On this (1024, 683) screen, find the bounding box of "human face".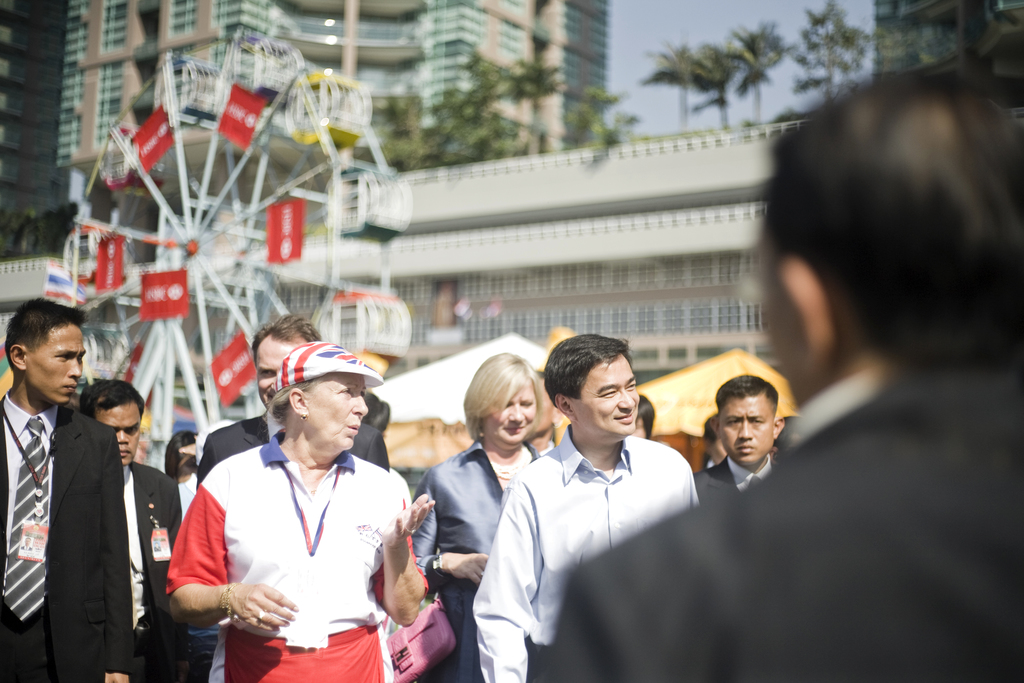
Bounding box: {"left": 257, "top": 342, "right": 300, "bottom": 407}.
